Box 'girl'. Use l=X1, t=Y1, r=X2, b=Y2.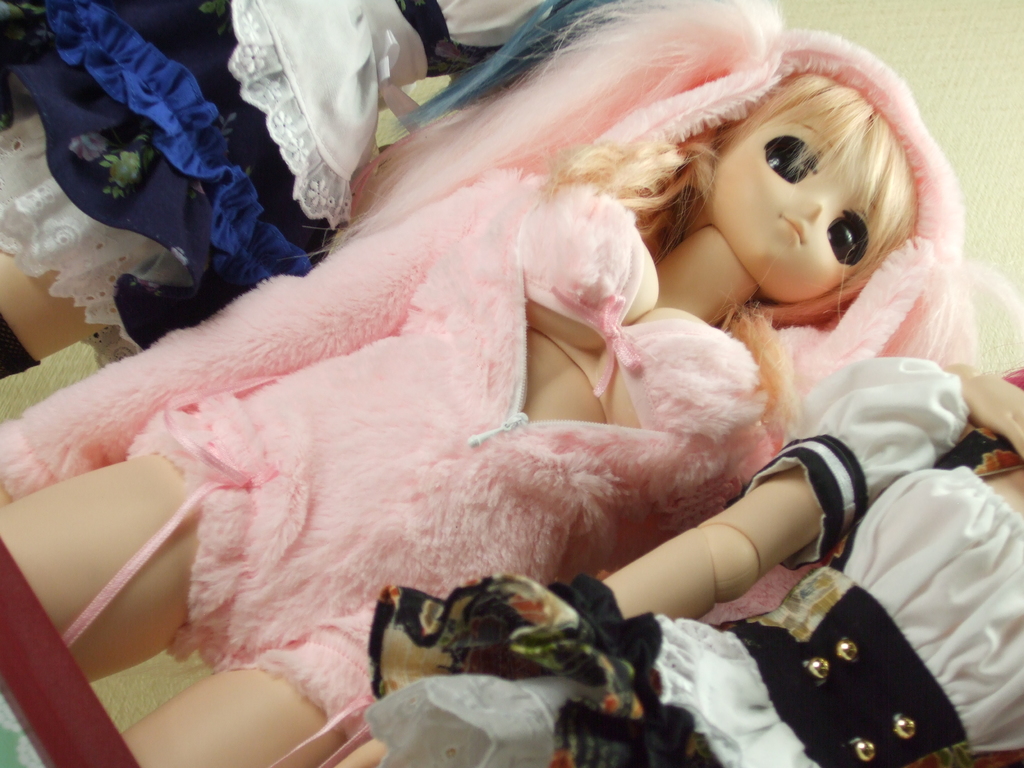
l=368, t=355, r=1023, b=767.
